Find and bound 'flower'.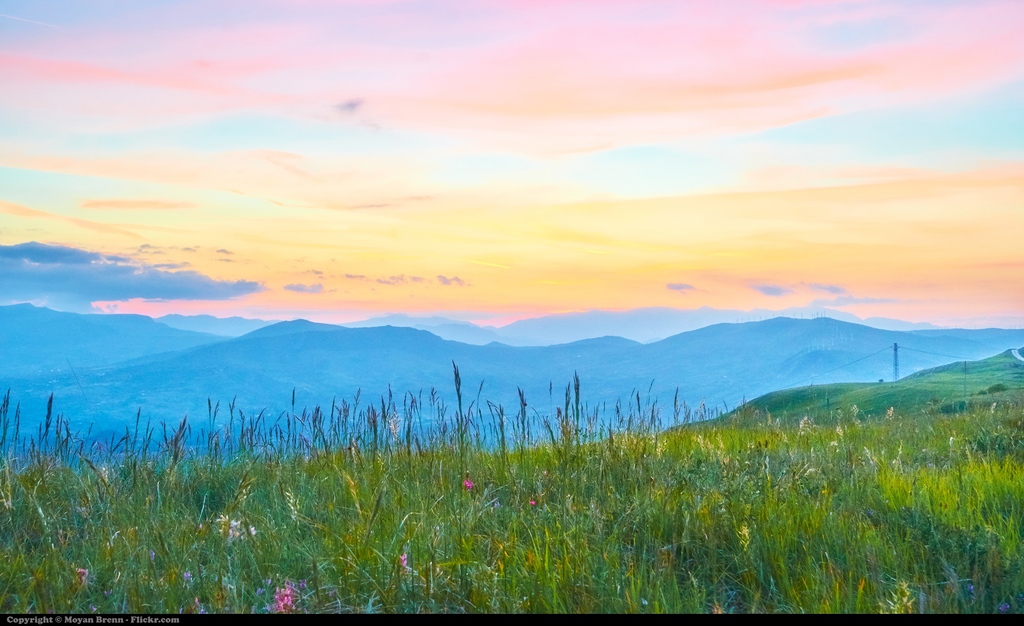
Bound: {"left": 463, "top": 479, "right": 474, "bottom": 488}.
